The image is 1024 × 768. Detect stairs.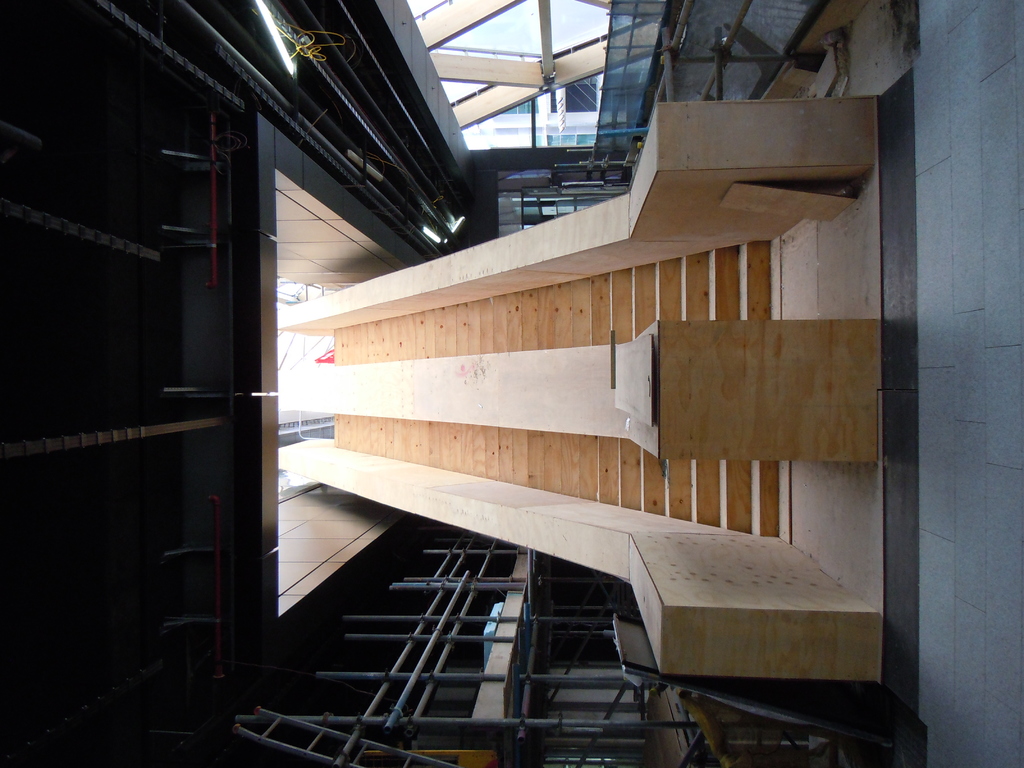
Detection: BBox(332, 239, 794, 538).
